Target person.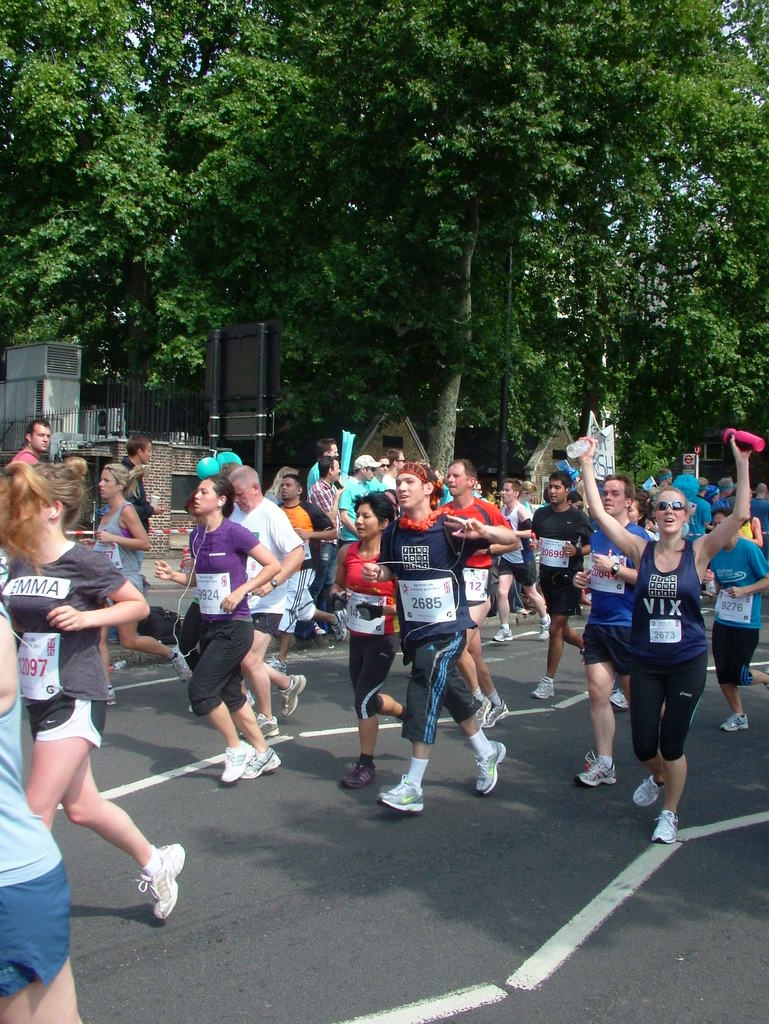
Target region: (365,463,506,813).
